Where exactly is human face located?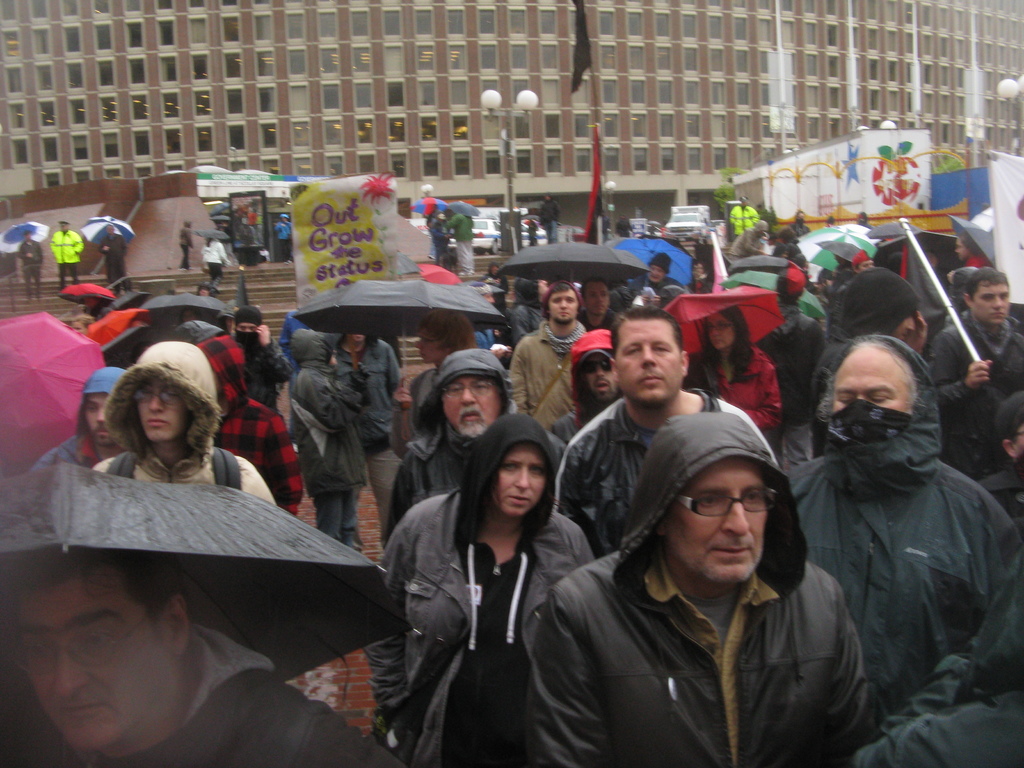
Its bounding box is select_region(584, 355, 613, 399).
